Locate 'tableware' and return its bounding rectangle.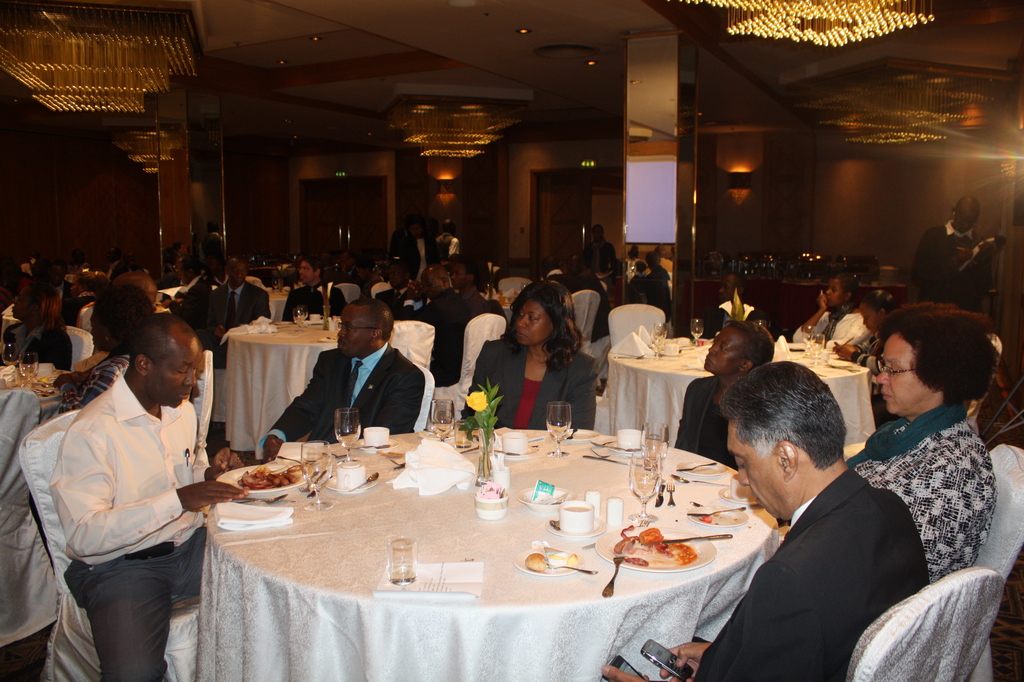
l=543, t=496, r=601, b=535.
